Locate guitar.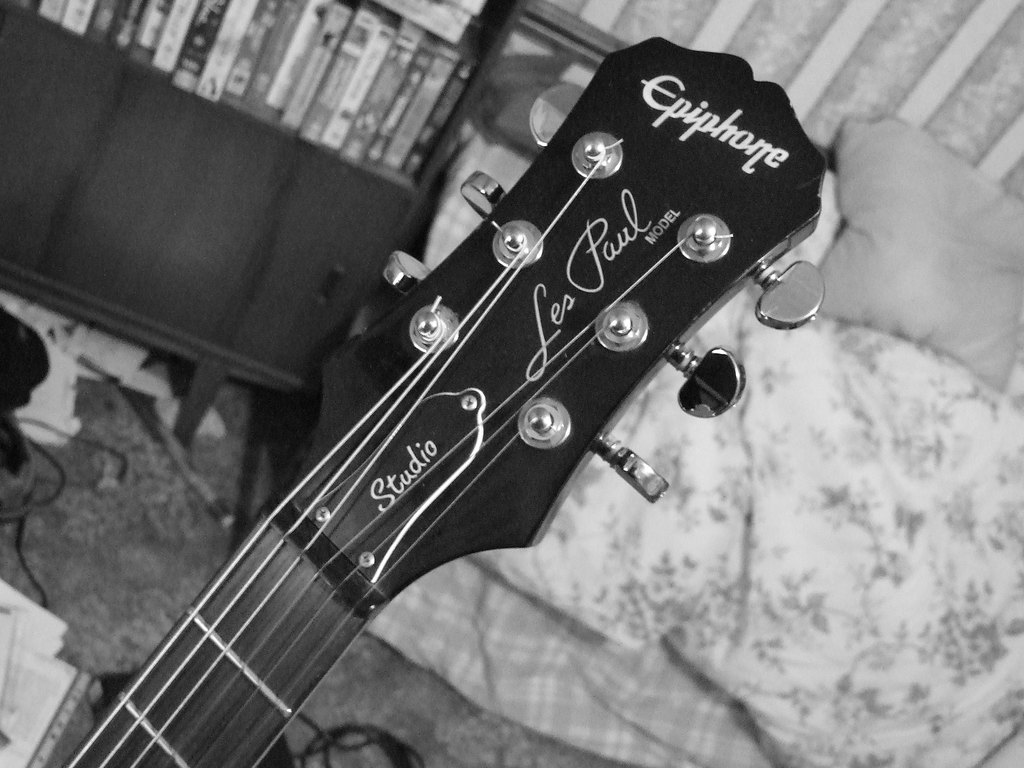
Bounding box: rect(59, 57, 881, 764).
